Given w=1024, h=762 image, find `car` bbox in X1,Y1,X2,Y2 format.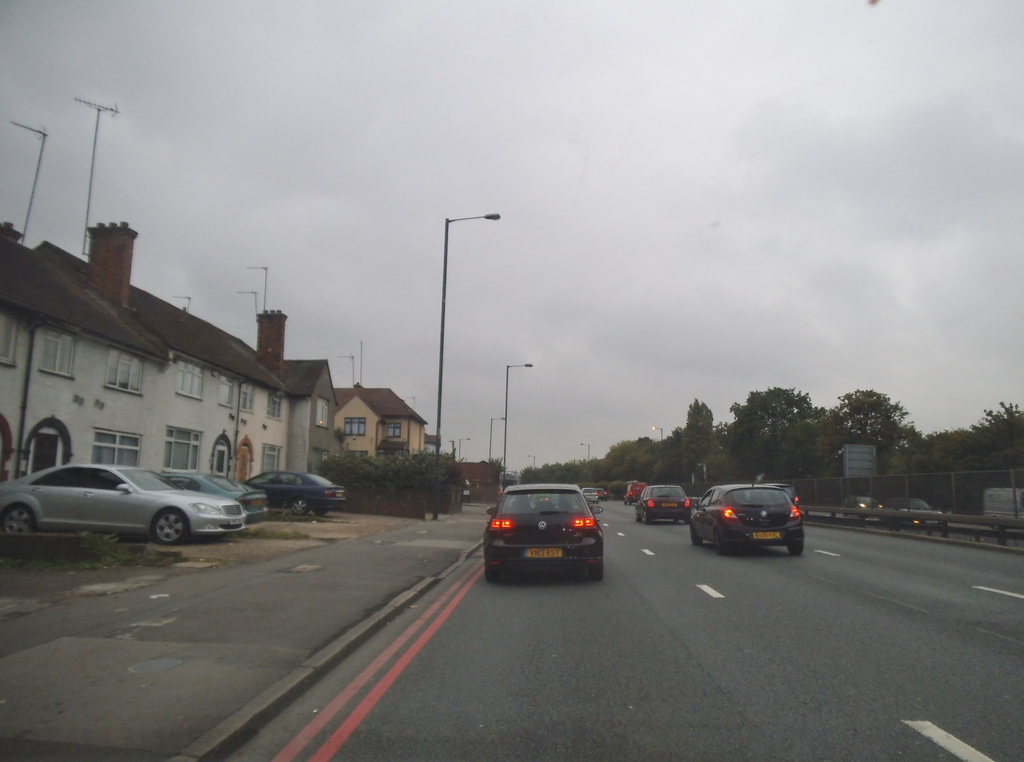
577,485,600,501.
